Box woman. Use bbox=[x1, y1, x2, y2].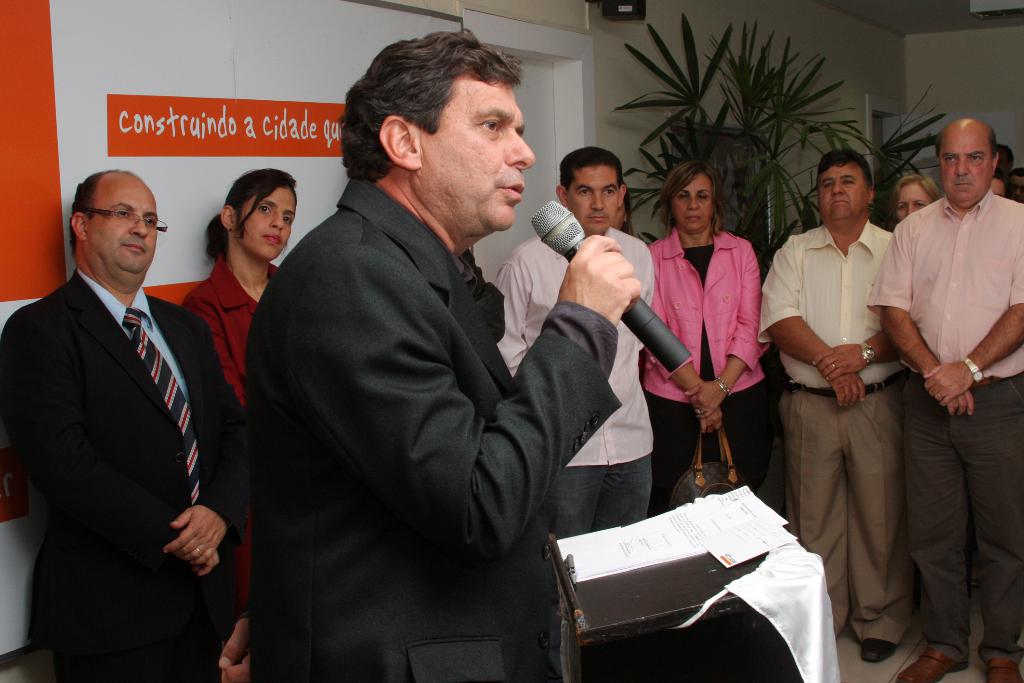
bbox=[184, 169, 298, 609].
